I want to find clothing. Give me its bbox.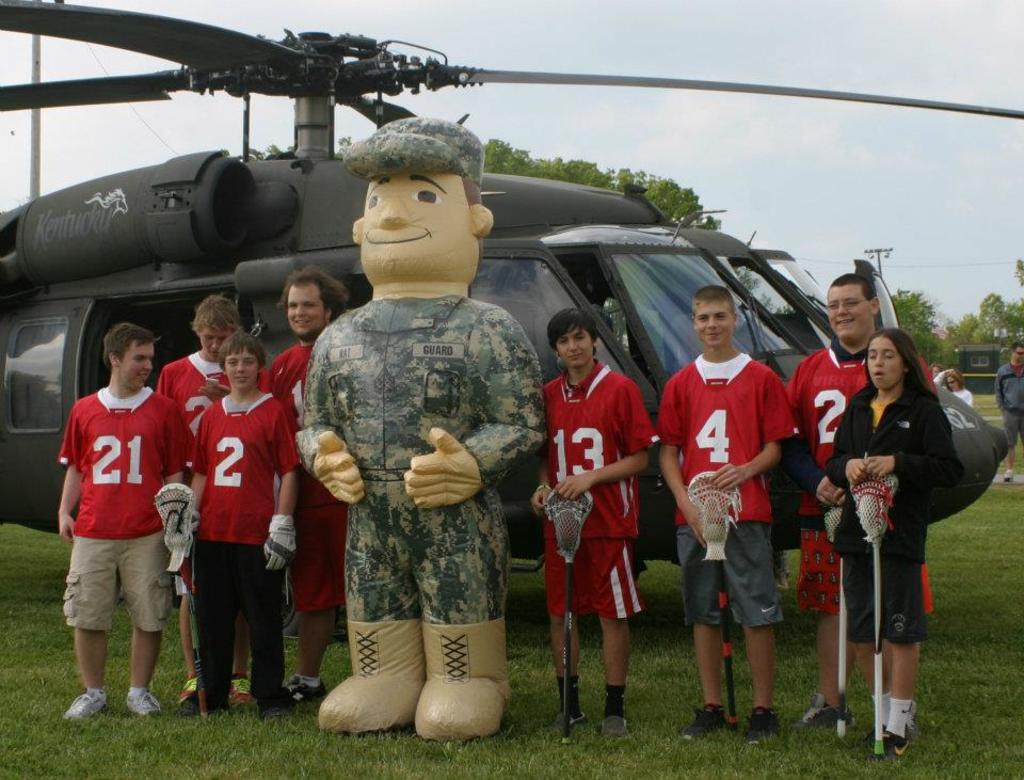
box(61, 384, 192, 636).
